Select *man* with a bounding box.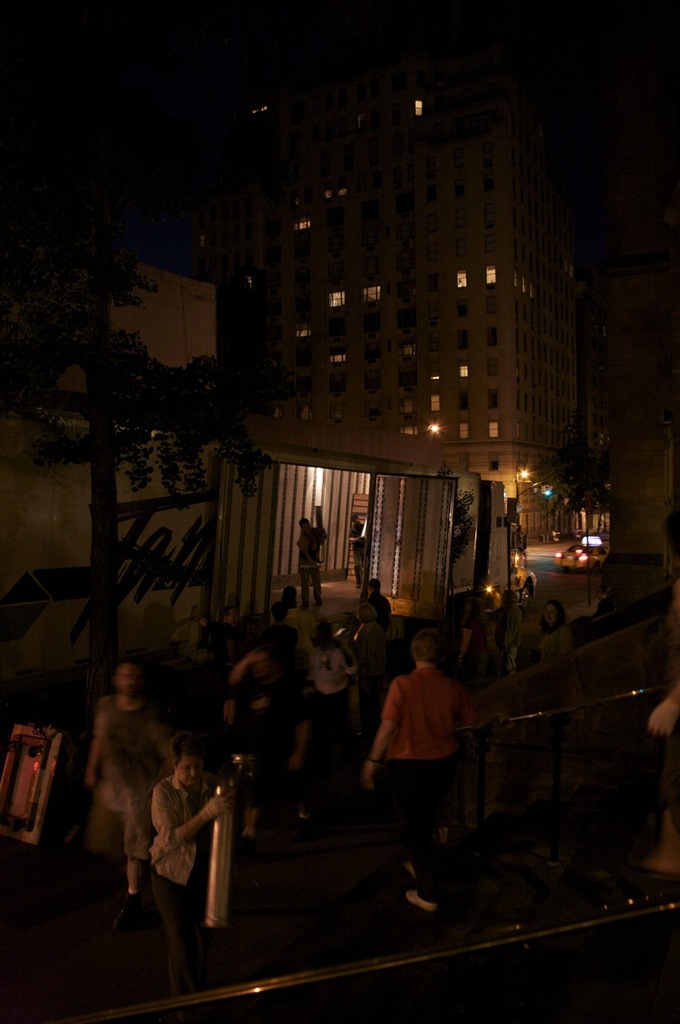
locate(494, 590, 522, 678).
